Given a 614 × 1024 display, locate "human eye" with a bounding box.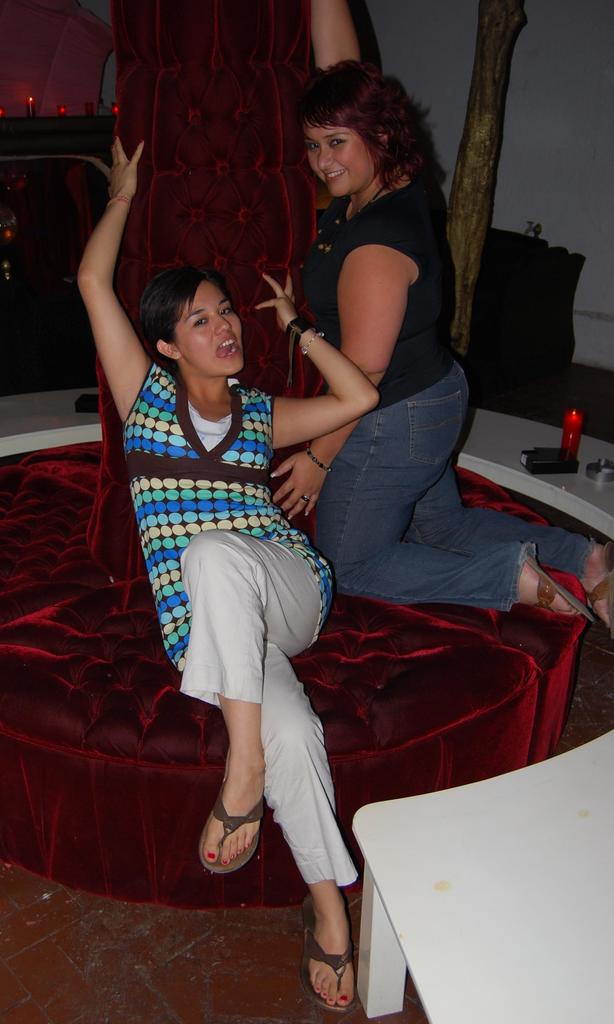
Located: BBox(303, 137, 319, 154).
